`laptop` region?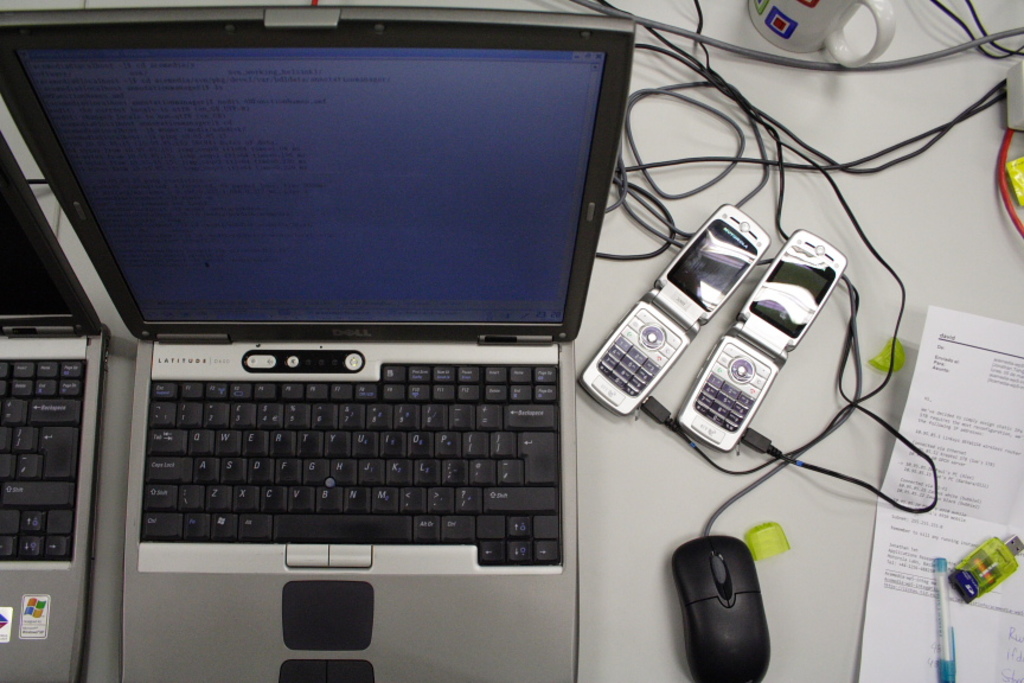
[0, 132, 111, 682]
